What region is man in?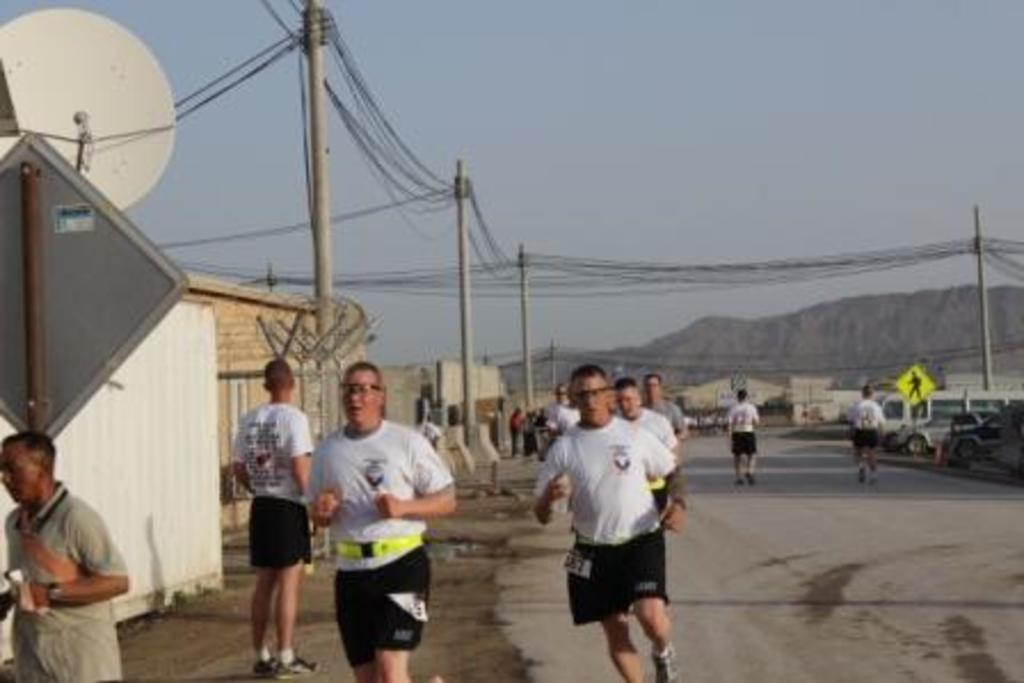
x1=530 y1=370 x2=681 y2=681.
